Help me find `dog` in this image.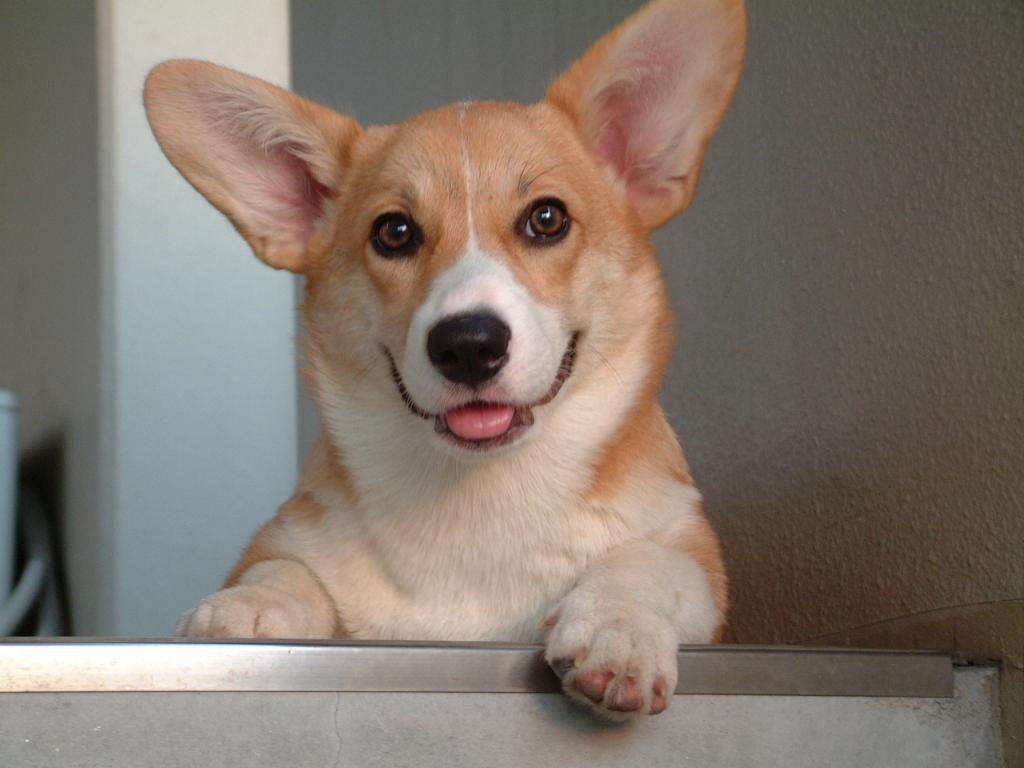
Found it: region(138, 0, 750, 726).
